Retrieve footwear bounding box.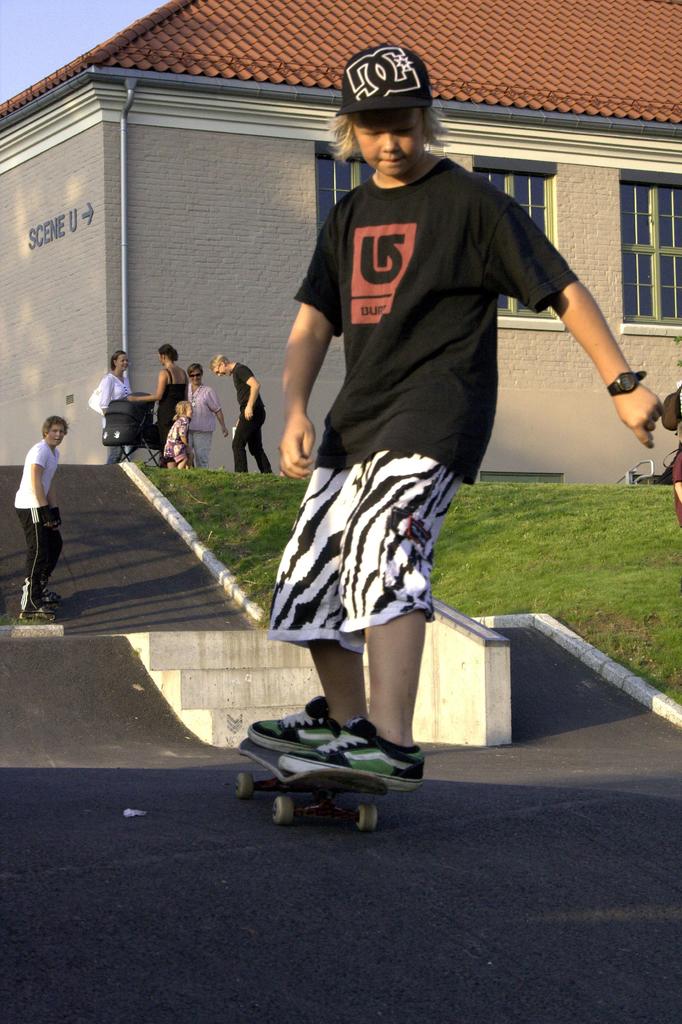
Bounding box: {"left": 20, "top": 608, "right": 56, "bottom": 620}.
